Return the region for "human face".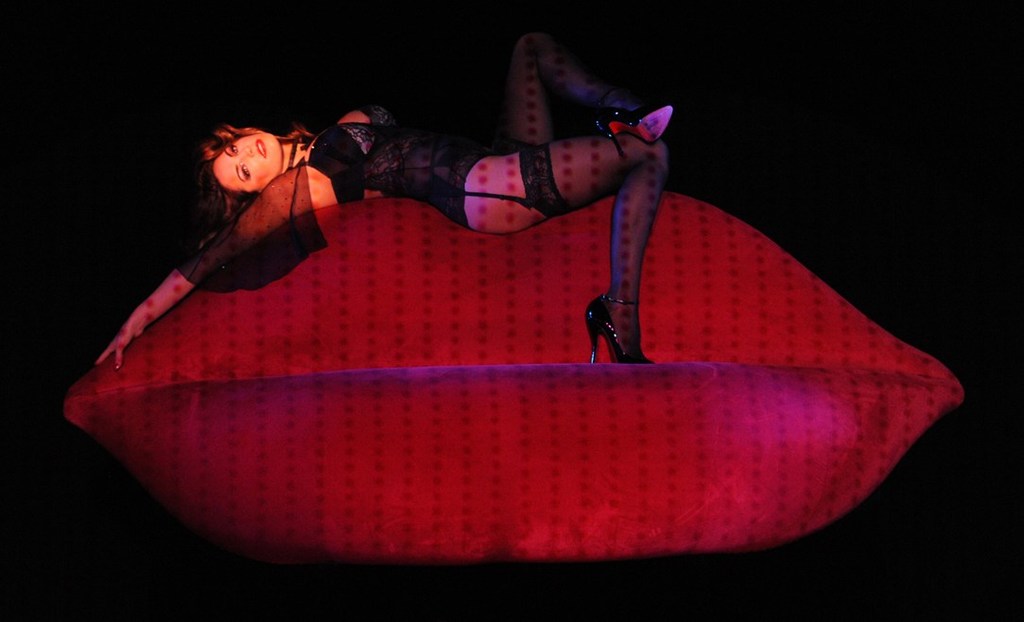
[left=210, top=133, right=282, bottom=192].
